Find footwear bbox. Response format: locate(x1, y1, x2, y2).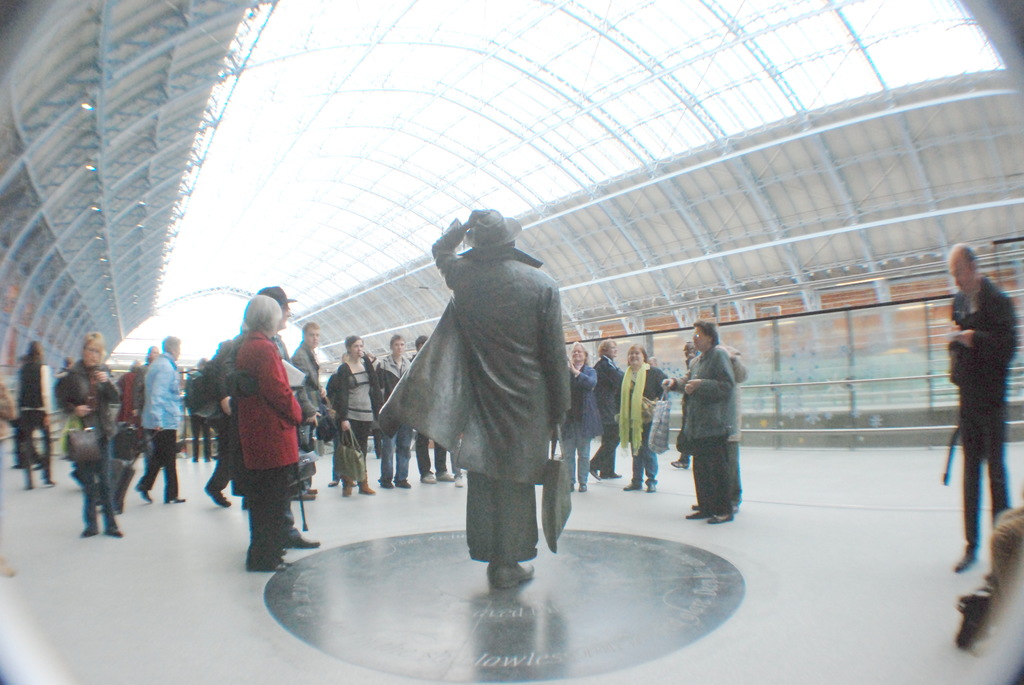
locate(454, 480, 463, 486).
